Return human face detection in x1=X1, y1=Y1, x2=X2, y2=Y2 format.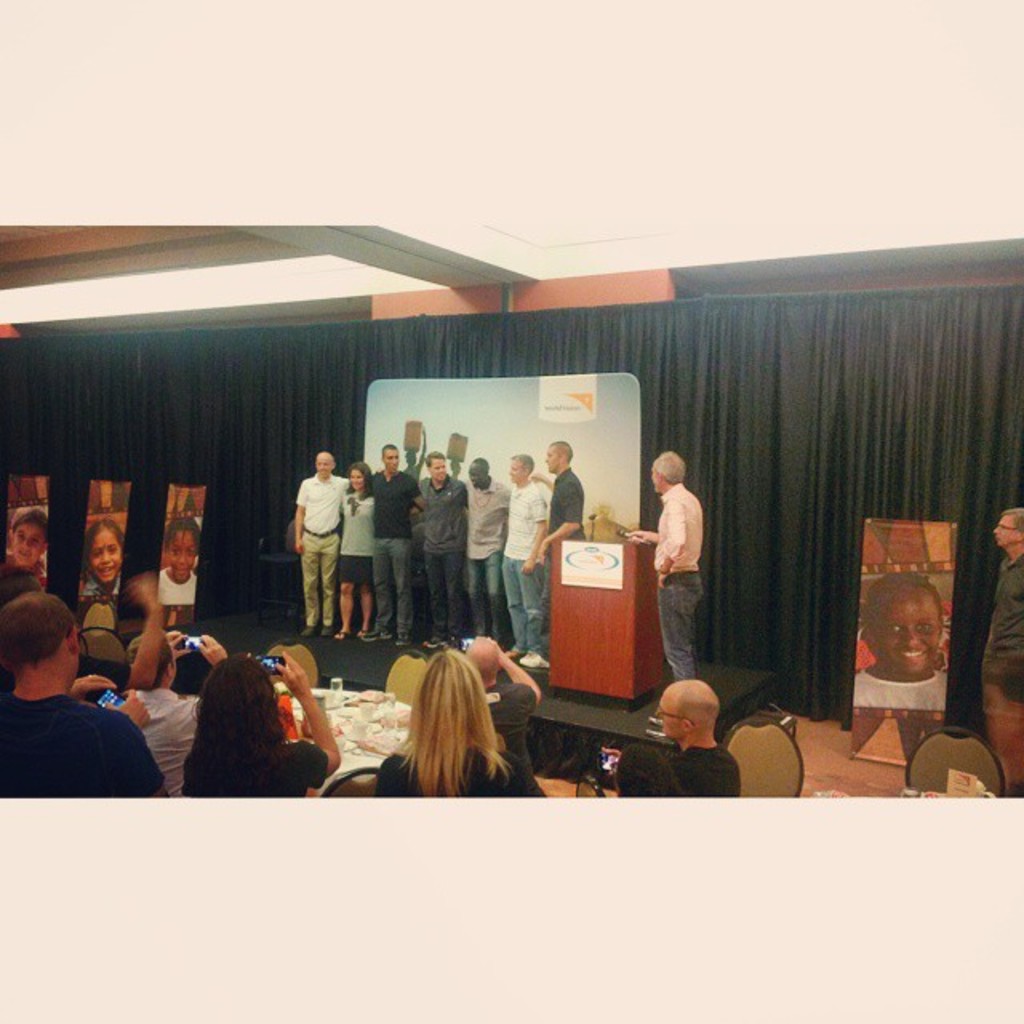
x1=86, y1=526, x2=120, y2=579.
